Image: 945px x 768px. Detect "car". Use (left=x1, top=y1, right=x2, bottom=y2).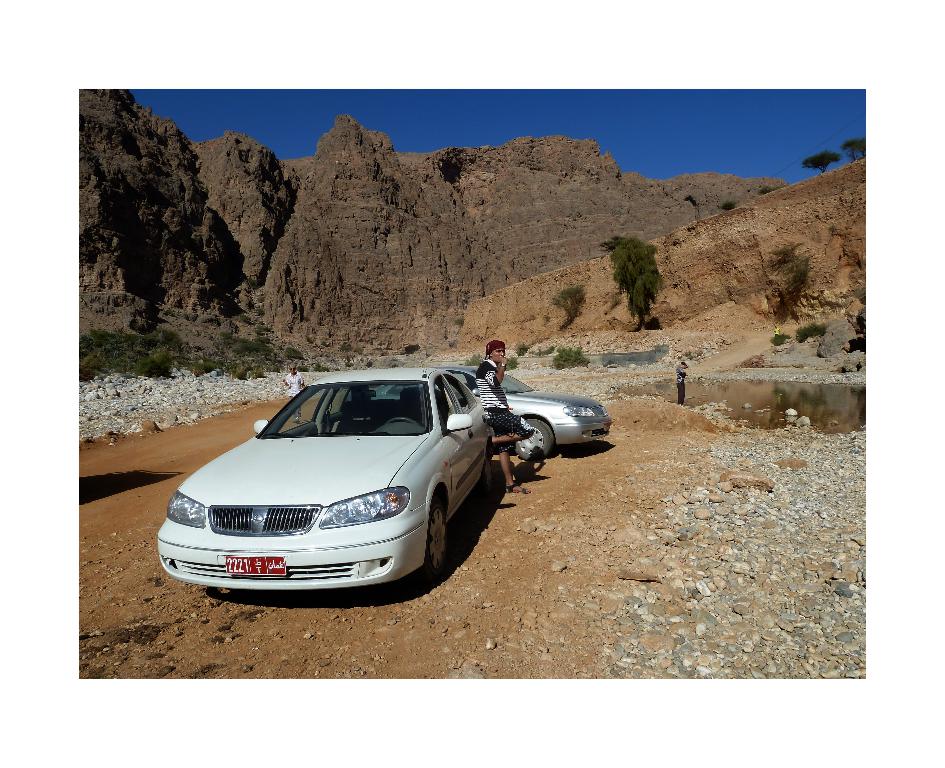
(left=457, top=366, right=610, bottom=457).
